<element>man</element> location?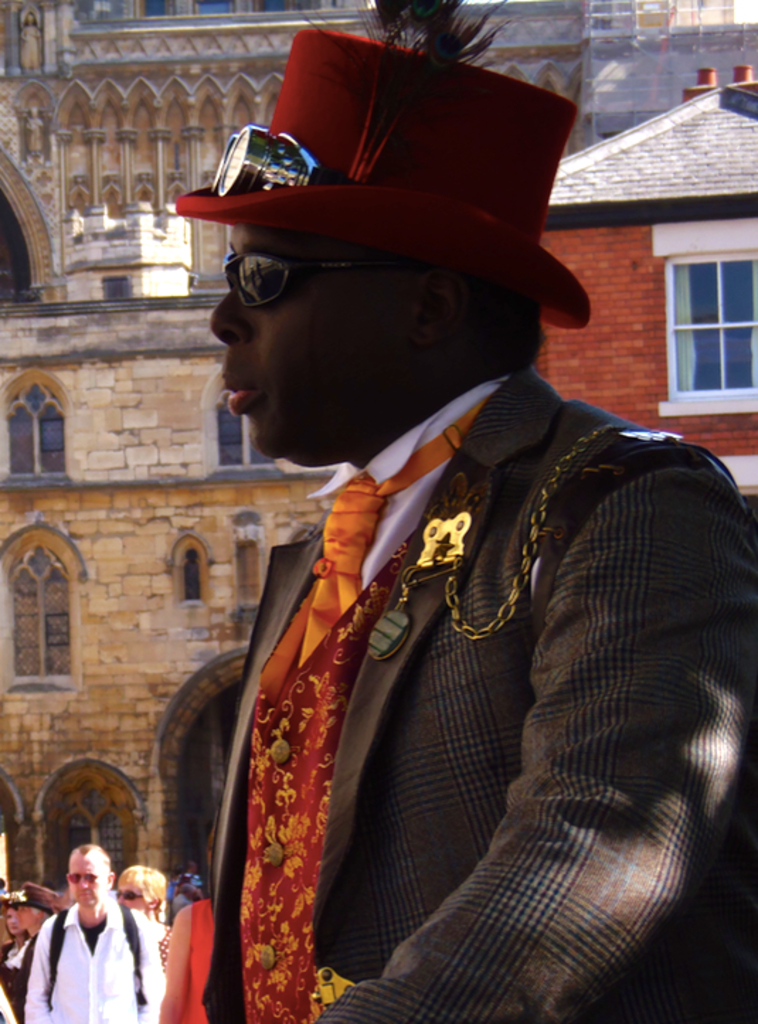
135/0/757/1023
